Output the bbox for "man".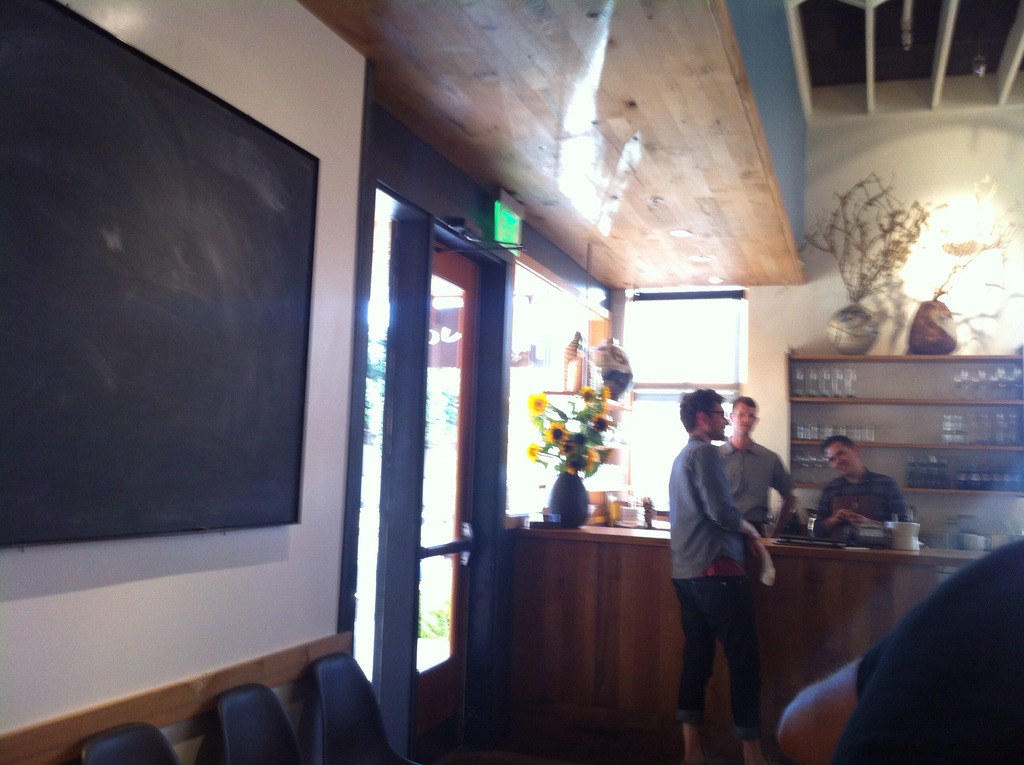
Rect(669, 378, 799, 745).
